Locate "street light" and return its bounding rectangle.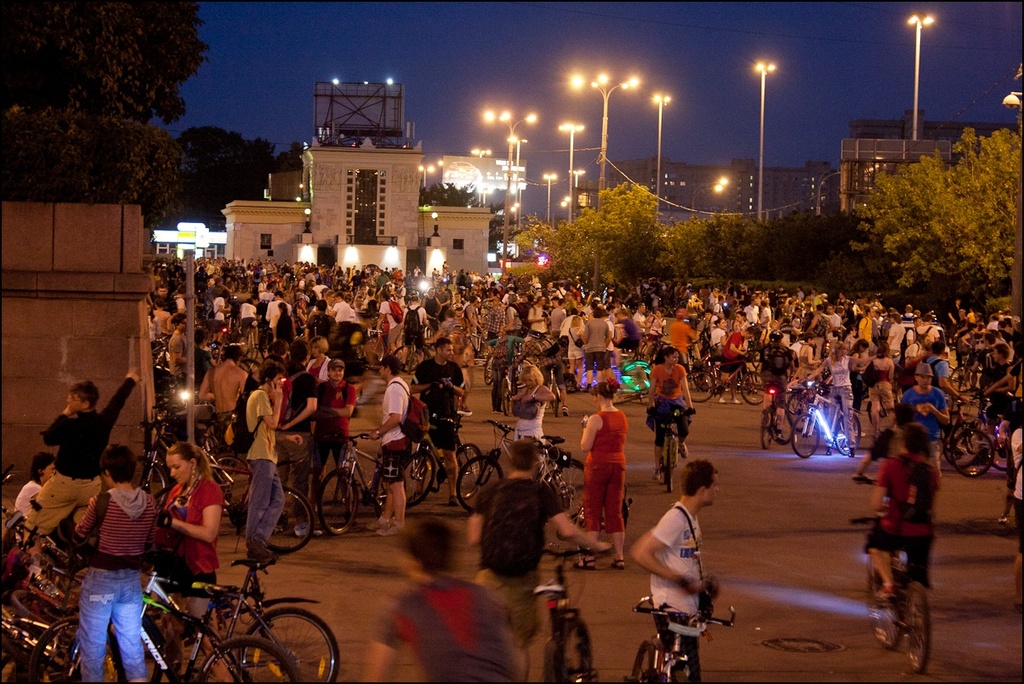
bbox=(649, 89, 669, 216).
